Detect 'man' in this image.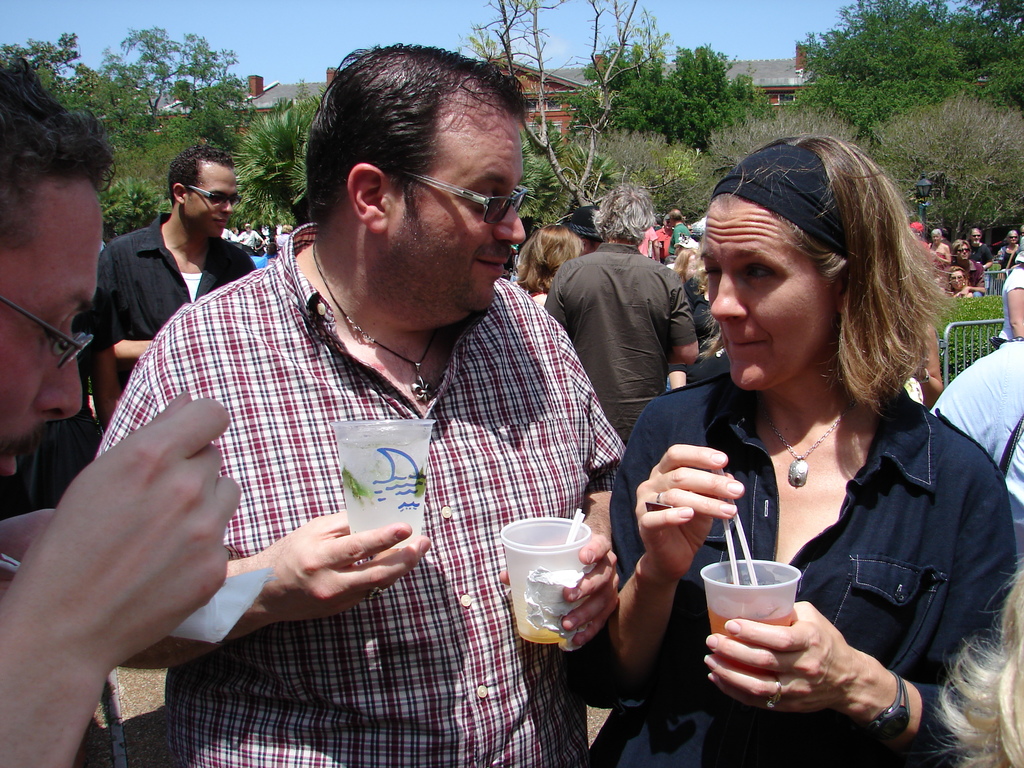
Detection: Rect(0, 60, 242, 767).
